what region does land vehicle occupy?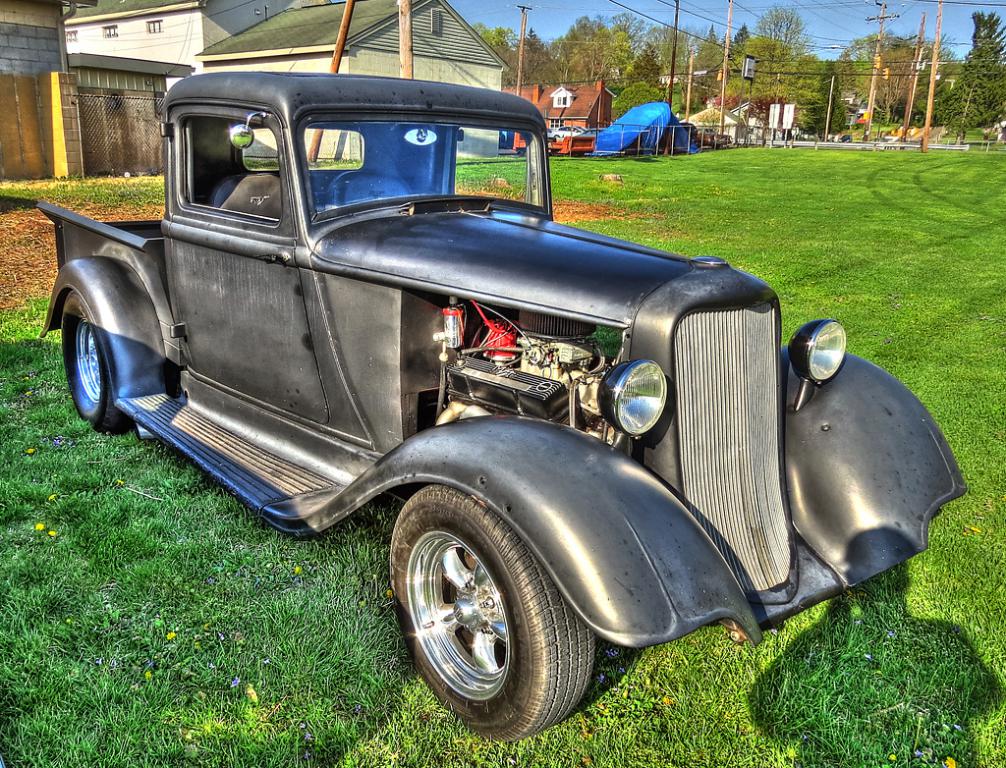
left=32, top=40, right=948, bottom=745.
